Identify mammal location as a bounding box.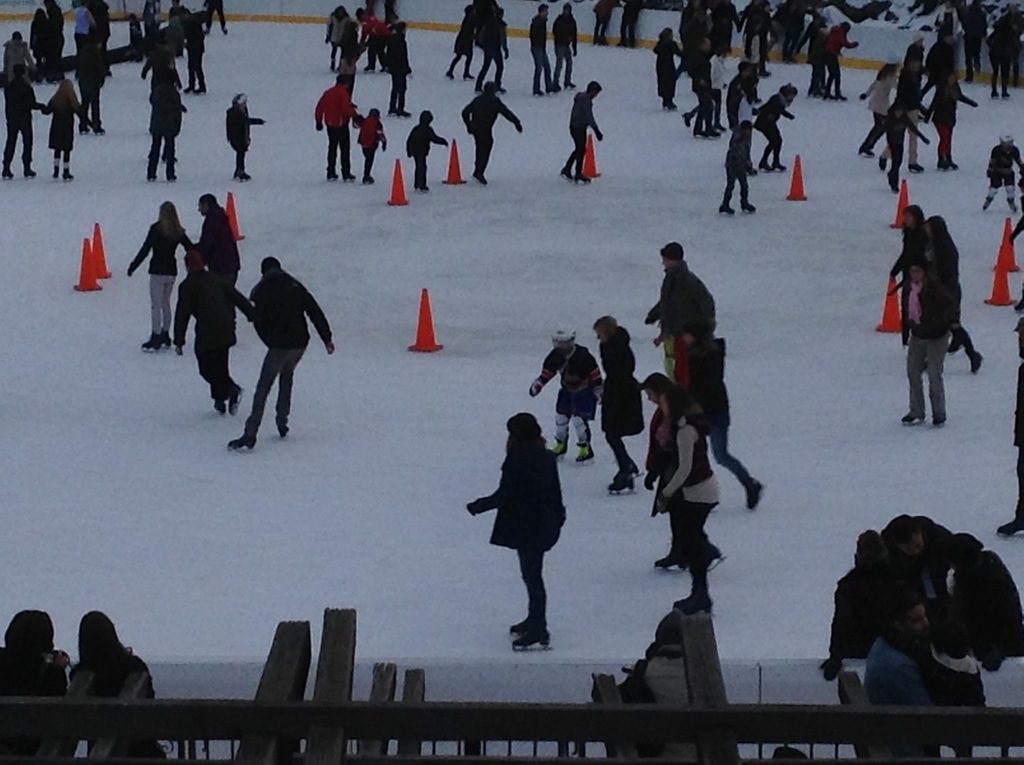
(447,2,476,79).
